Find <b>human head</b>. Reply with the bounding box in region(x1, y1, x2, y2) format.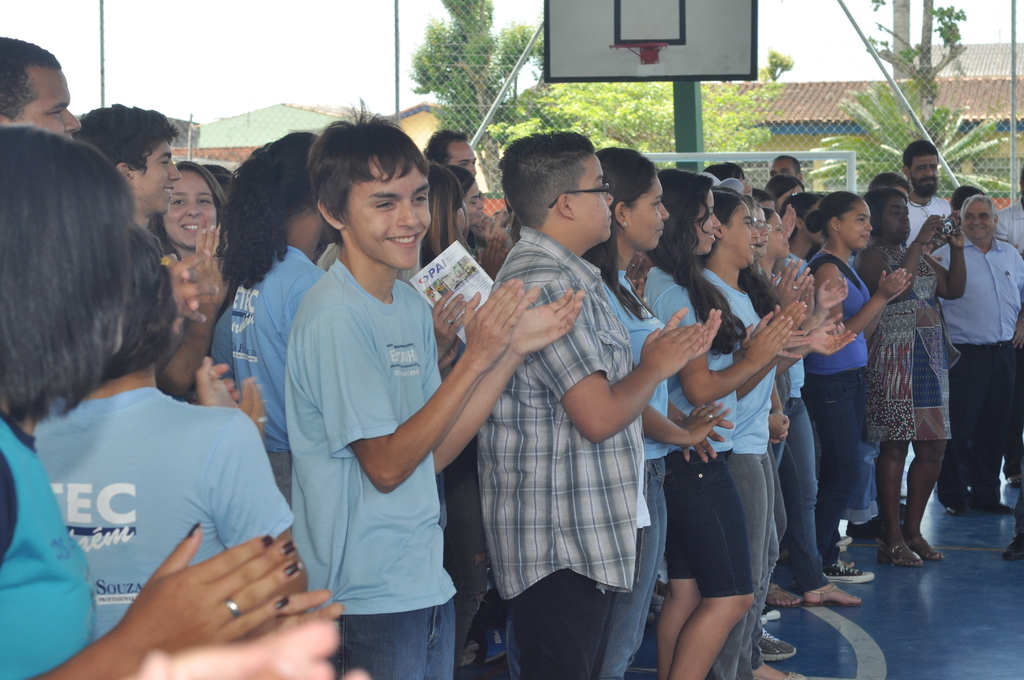
region(225, 170, 283, 257).
